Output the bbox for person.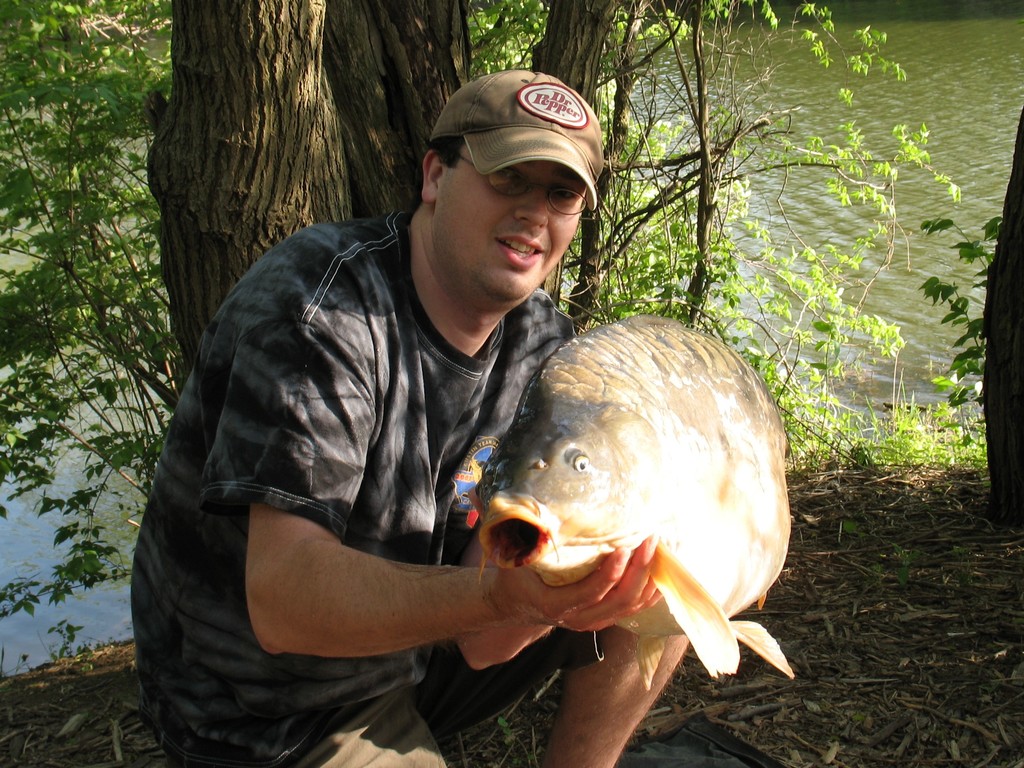
{"x1": 191, "y1": 130, "x2": 672, "y2": 746}.
